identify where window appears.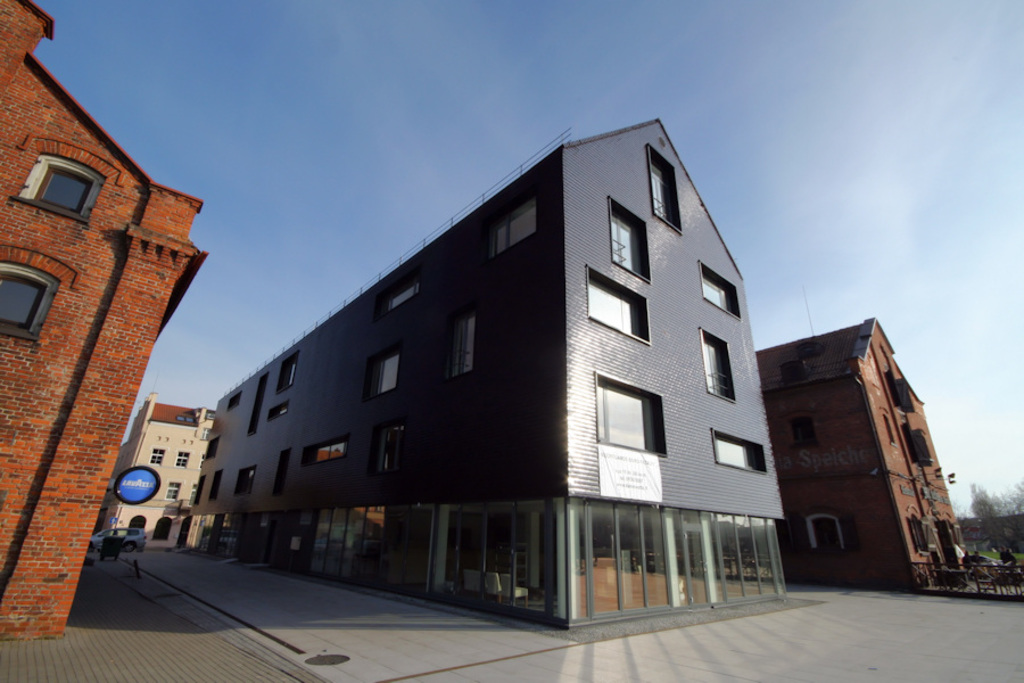
Appears at box=[150, 449, 164, 469].
